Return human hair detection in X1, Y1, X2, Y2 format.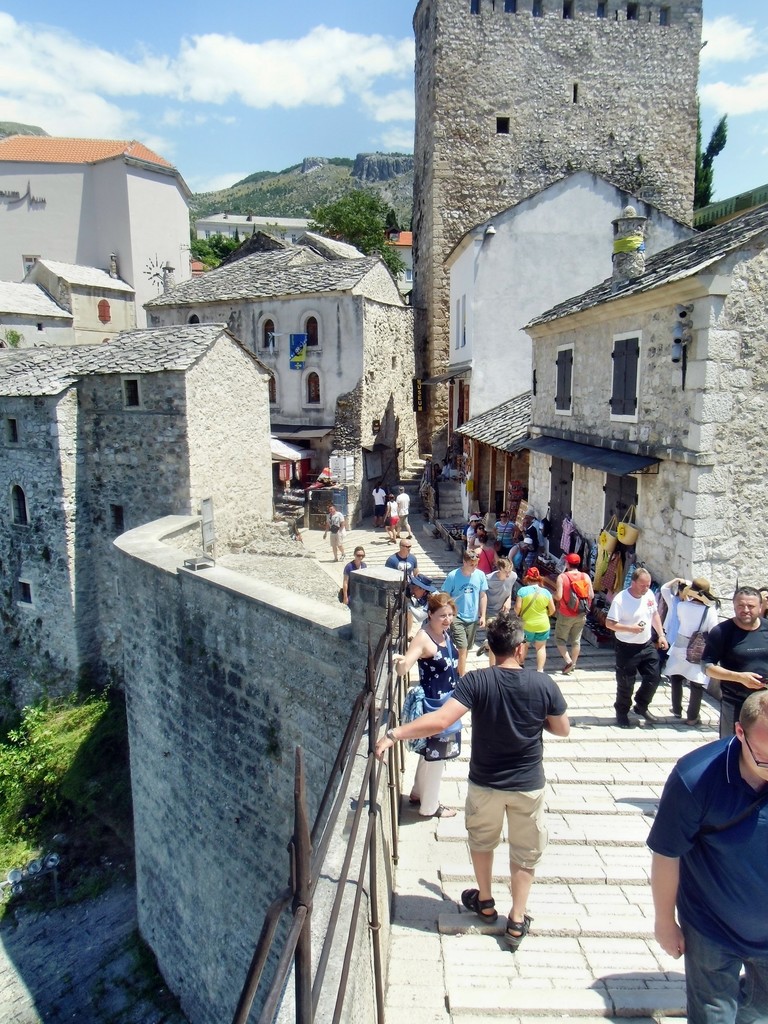
424, 588, 457, 616.
